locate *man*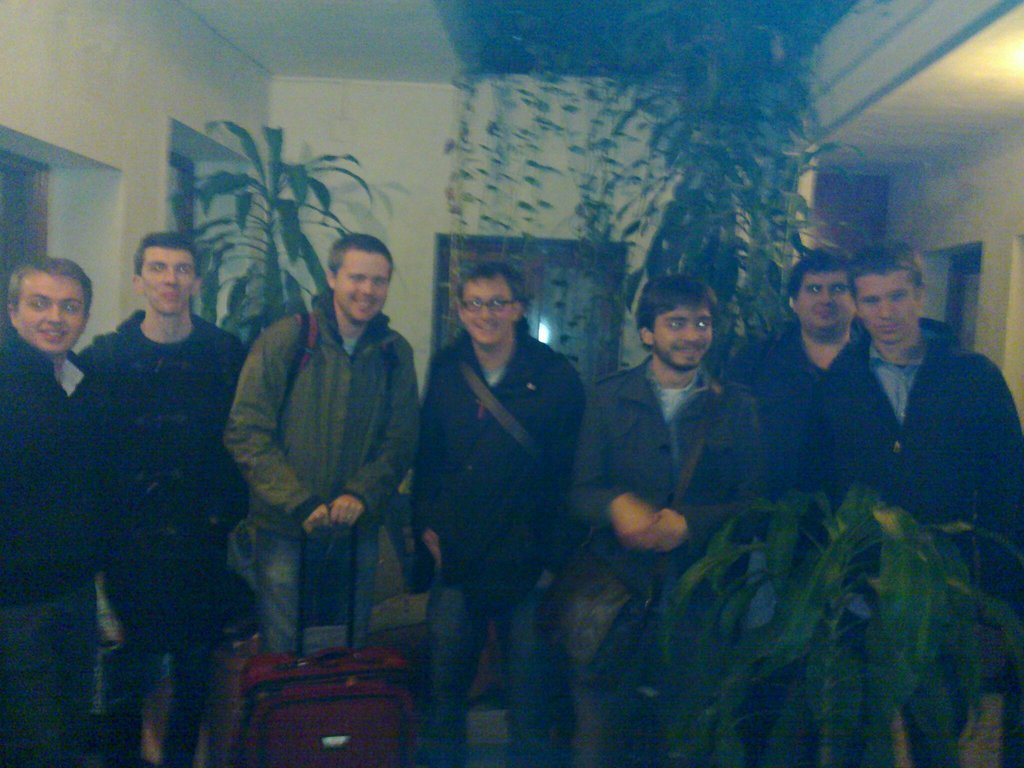
<region>726, 246, 867, 740</region>
